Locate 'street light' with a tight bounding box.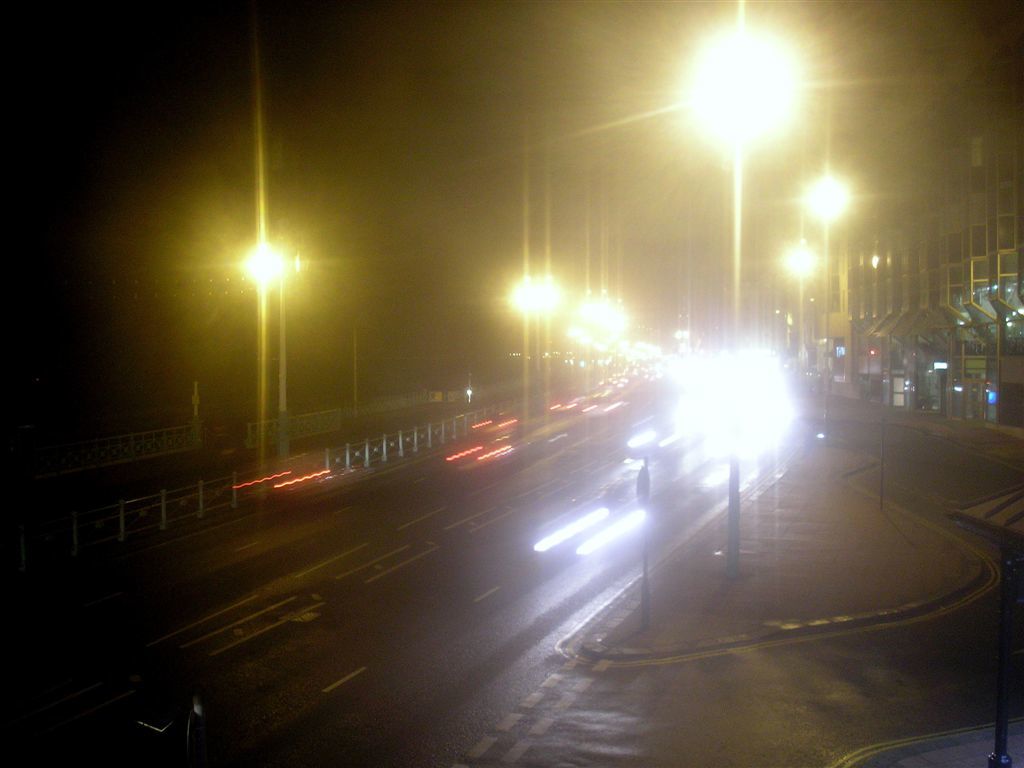
bbox(680, 348, 799, 576).
